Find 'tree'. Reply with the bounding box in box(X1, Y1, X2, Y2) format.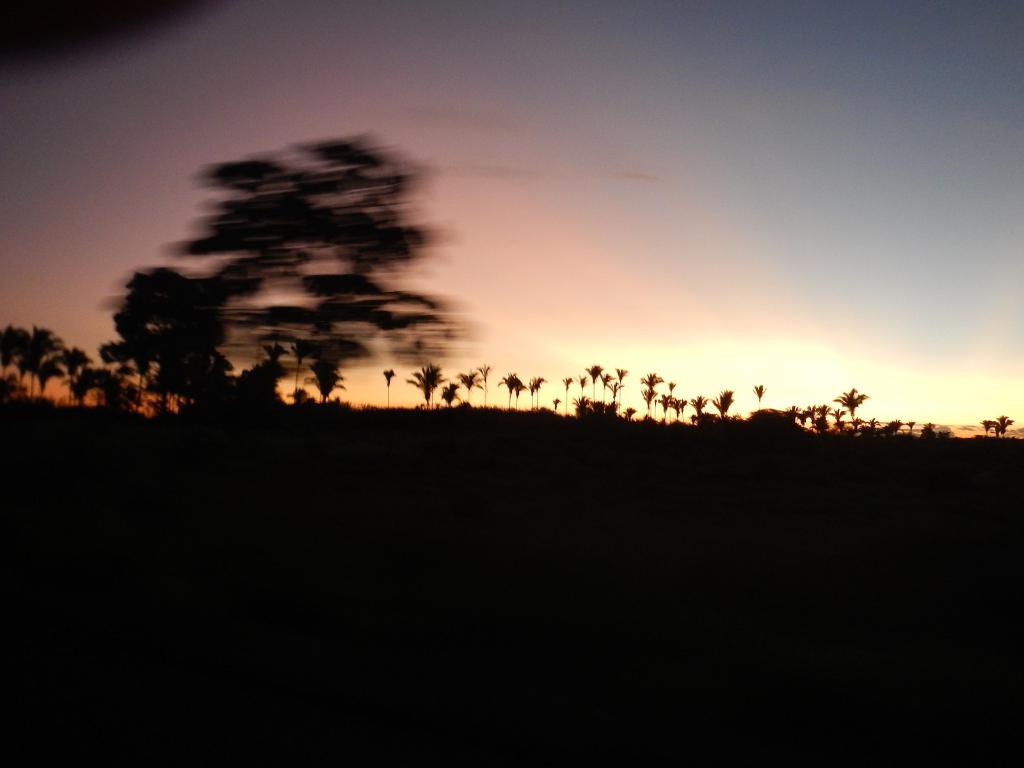
box(561, 377, 575, 415).
